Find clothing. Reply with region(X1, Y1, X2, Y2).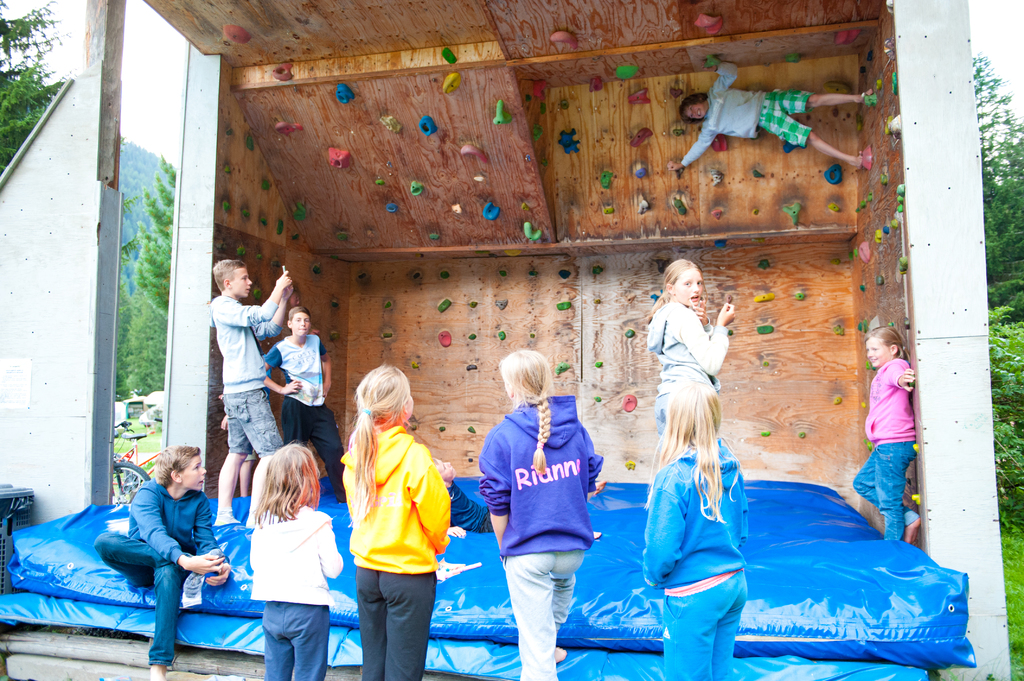
region(88, 477, 228, 663).
